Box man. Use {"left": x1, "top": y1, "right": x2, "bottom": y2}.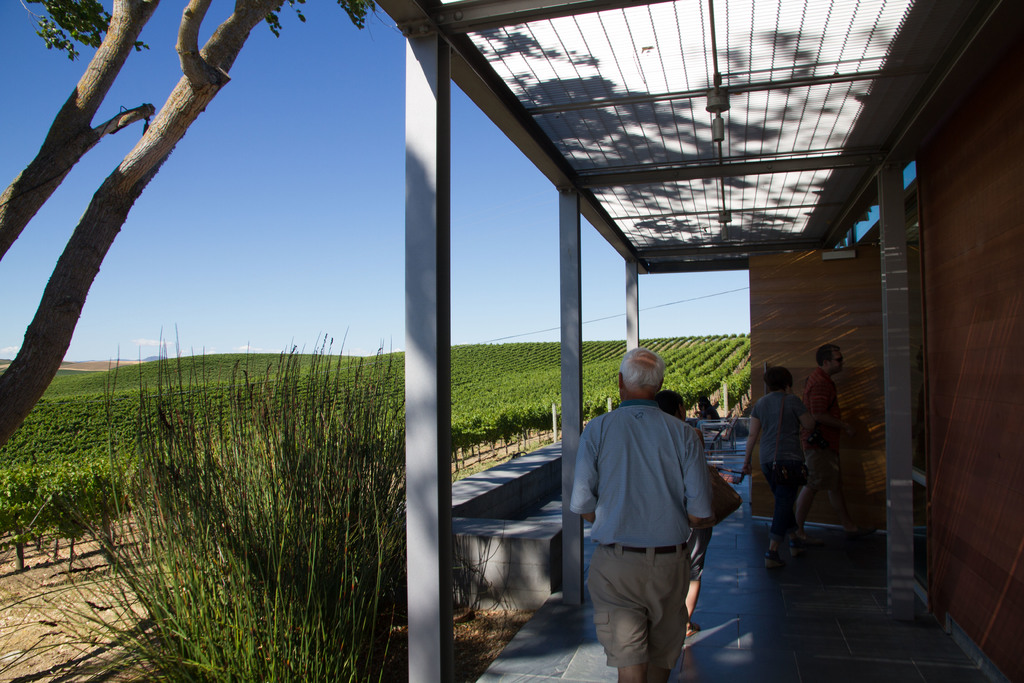
{"left": 788, "top": 340, "right": 877, "bottom": 546}.
